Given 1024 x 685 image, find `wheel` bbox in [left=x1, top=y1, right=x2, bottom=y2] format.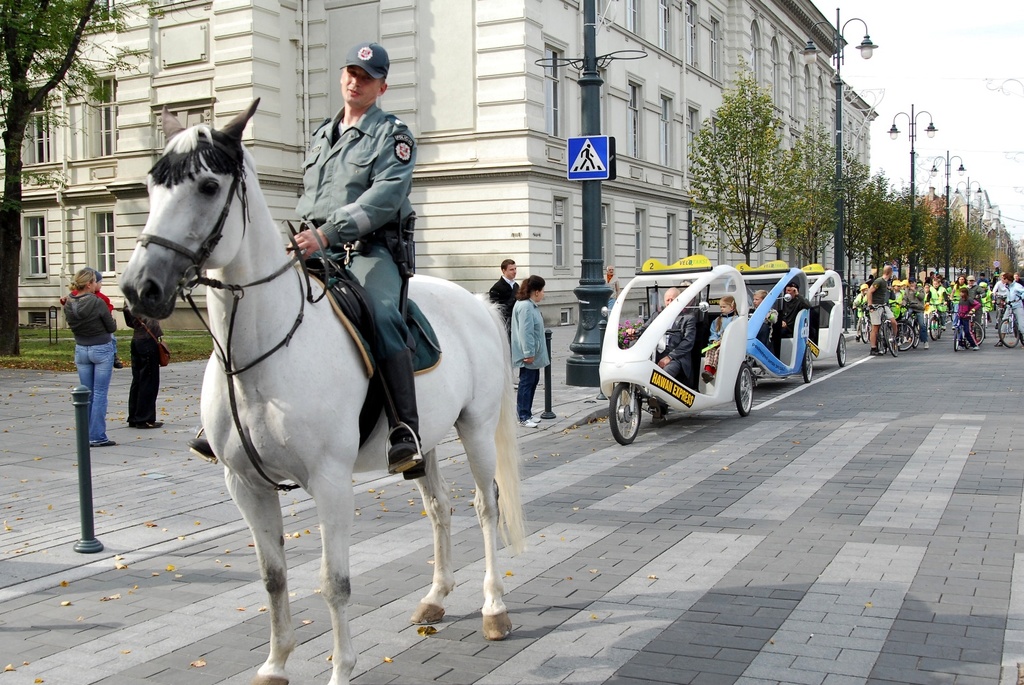
[left=801, top=345, right=814, bottom=381].
